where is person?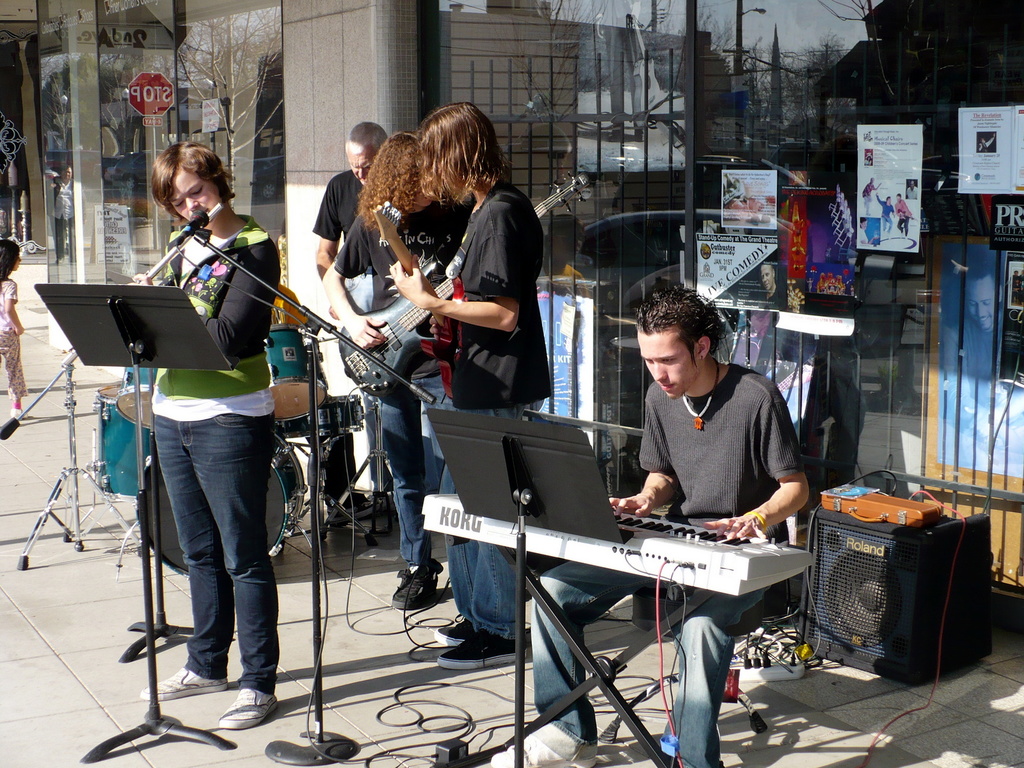
bbox=(136, 138, 282, 735).
